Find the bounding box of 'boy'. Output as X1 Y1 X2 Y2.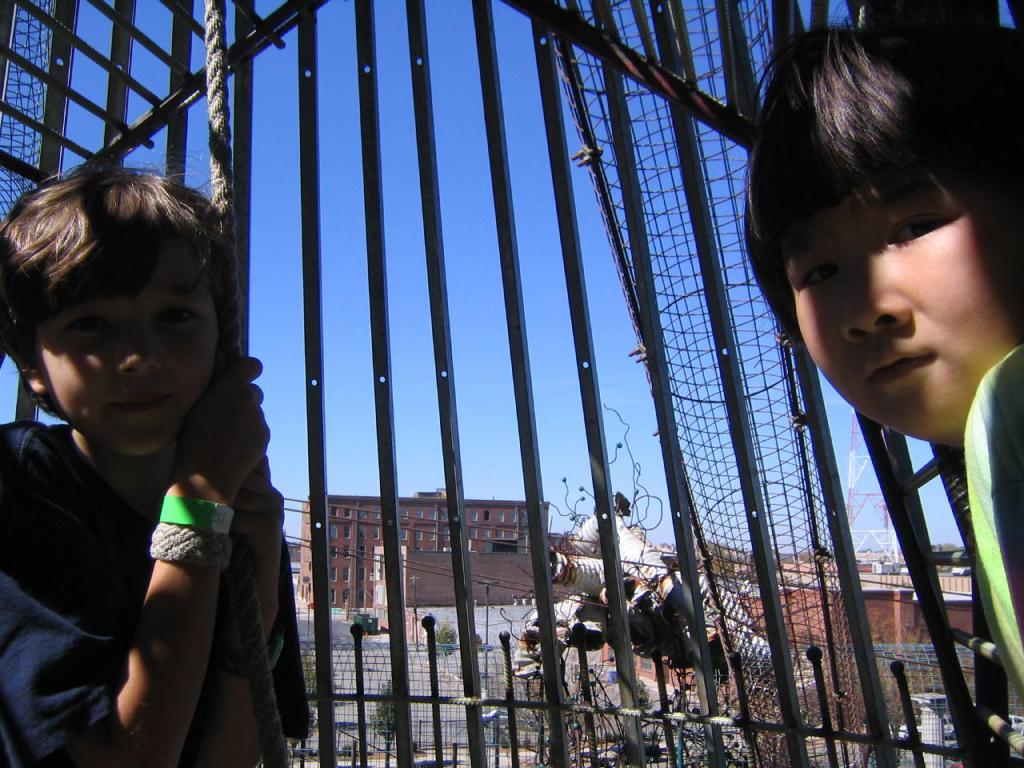
734 10 1023 687.
